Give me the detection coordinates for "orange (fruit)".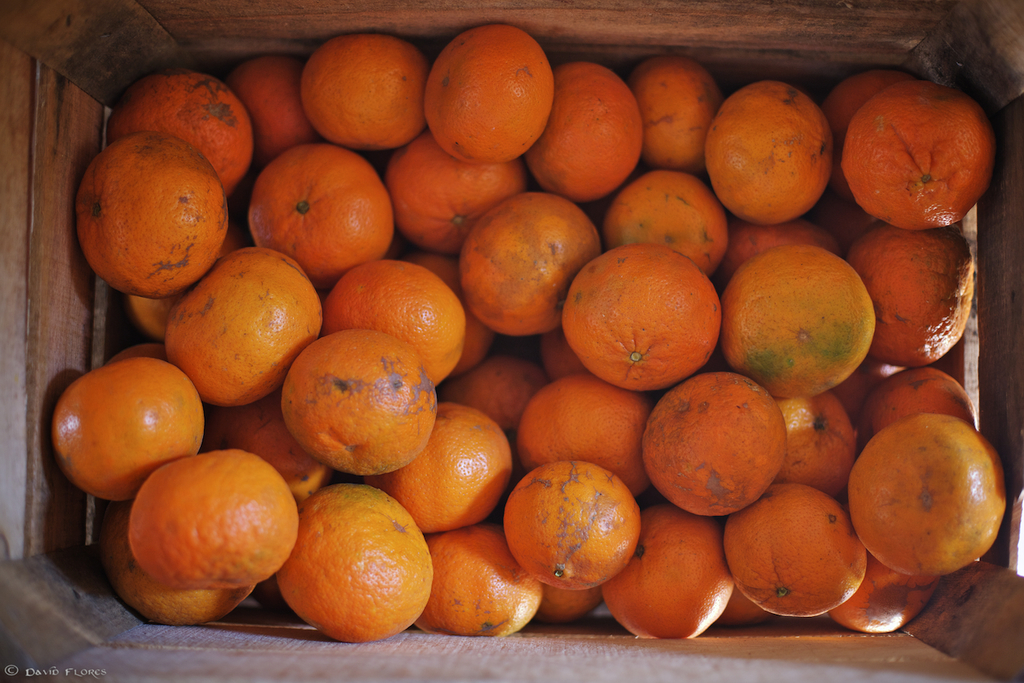
left=843, top=410, right=1006, bottom=584.
